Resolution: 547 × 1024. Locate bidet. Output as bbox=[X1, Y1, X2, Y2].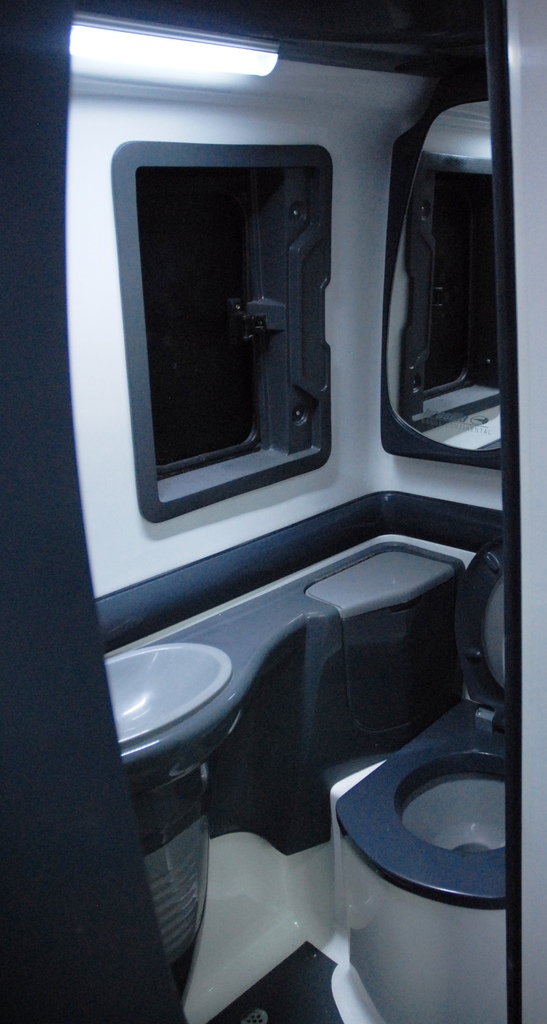
bbox=[344, 689, 515, 1023].
